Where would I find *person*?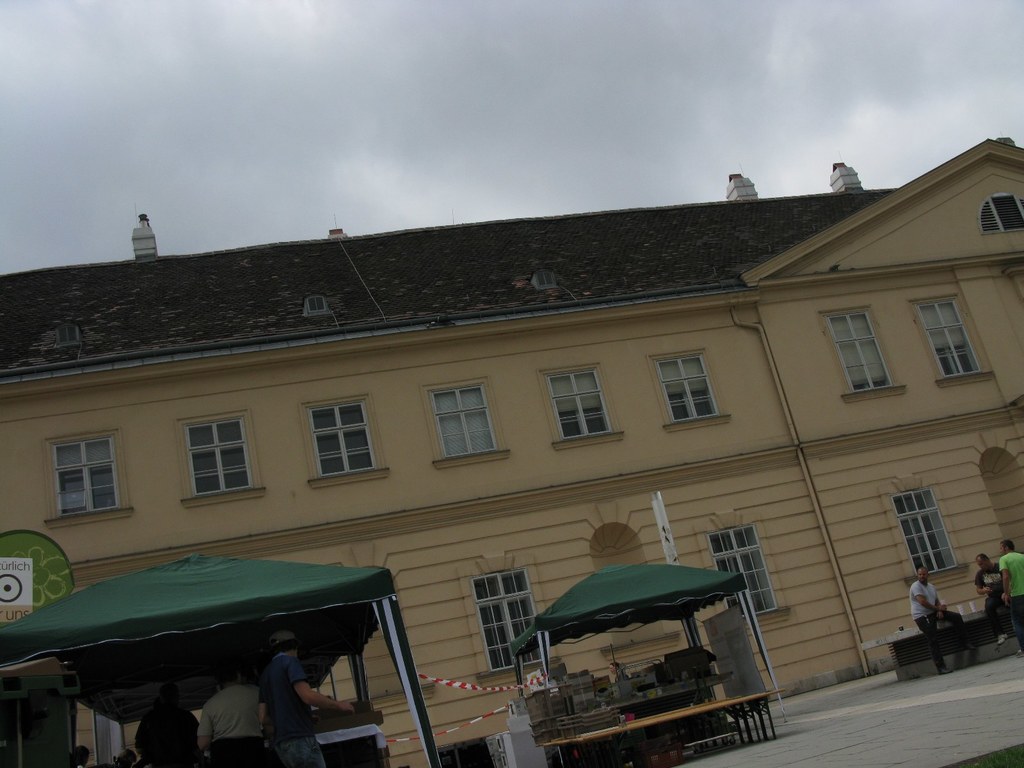
At 607/662/636/723.
